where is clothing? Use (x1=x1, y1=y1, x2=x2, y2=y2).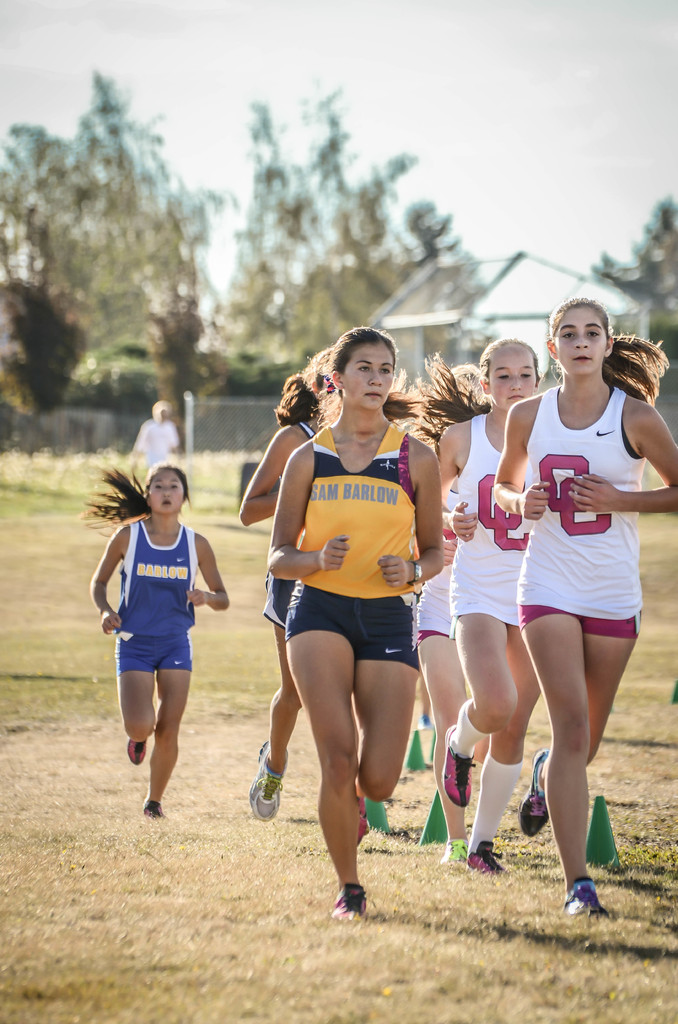
(x1=506, y1=354, x2=650, y2=658).
